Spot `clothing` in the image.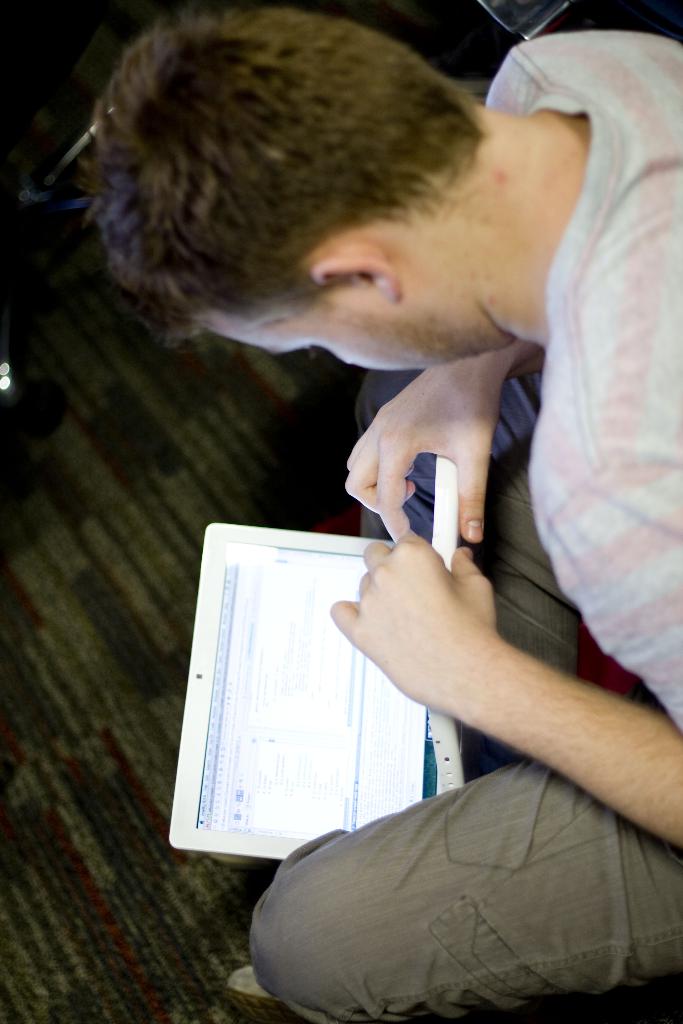
`clothing` found at (250, 33, 682, 1023).
